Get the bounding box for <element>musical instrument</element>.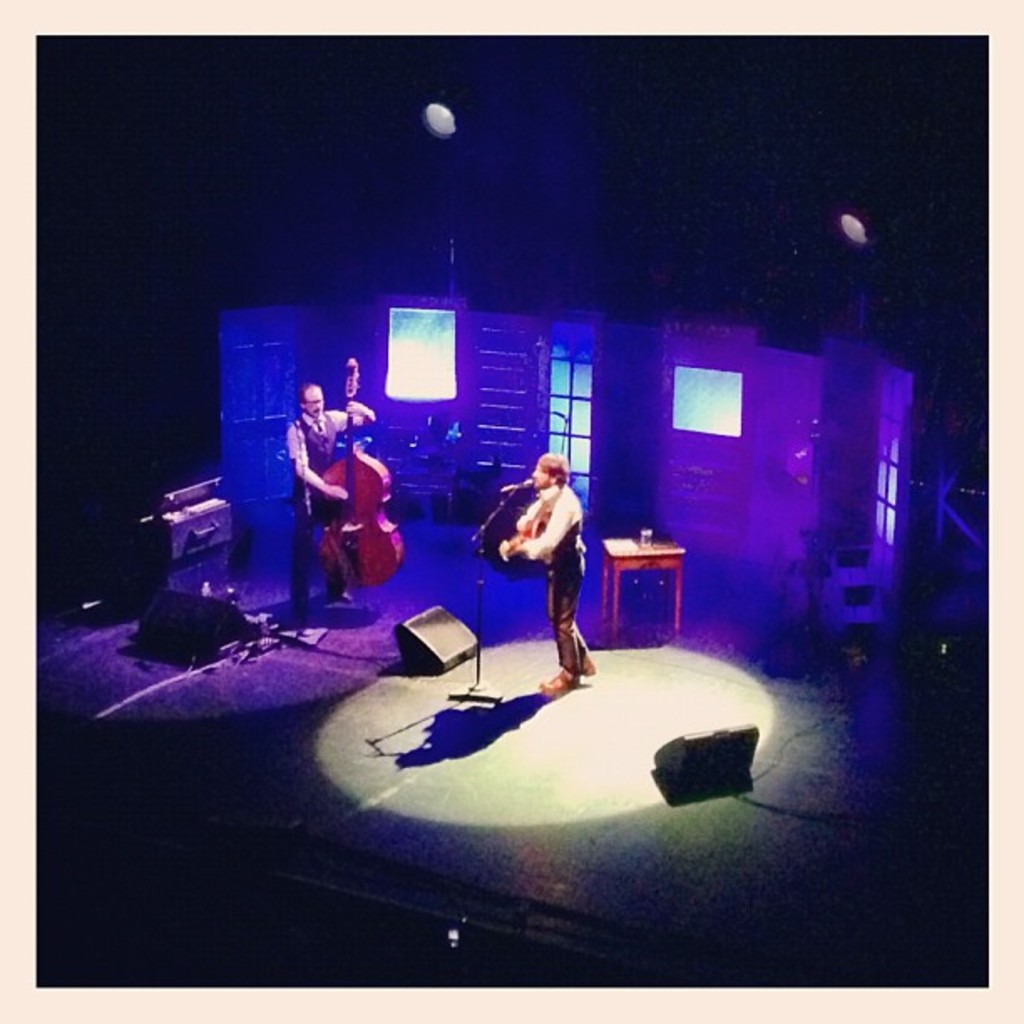
pyautogui.locateOnScreen(310, 360, 408, 604).
